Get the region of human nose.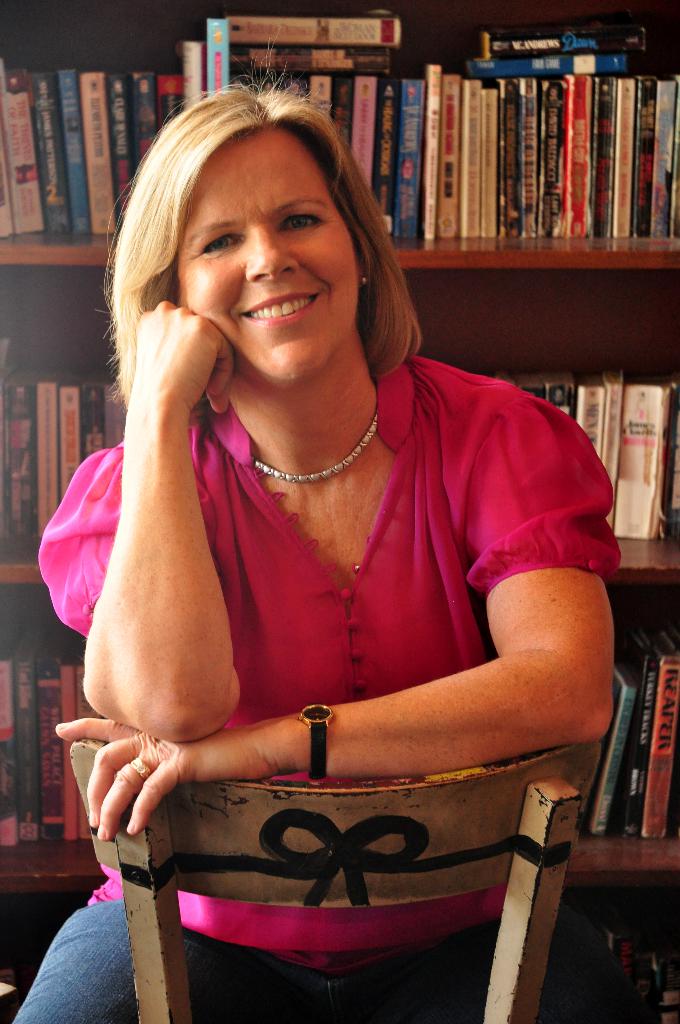
243 223 306 280.
